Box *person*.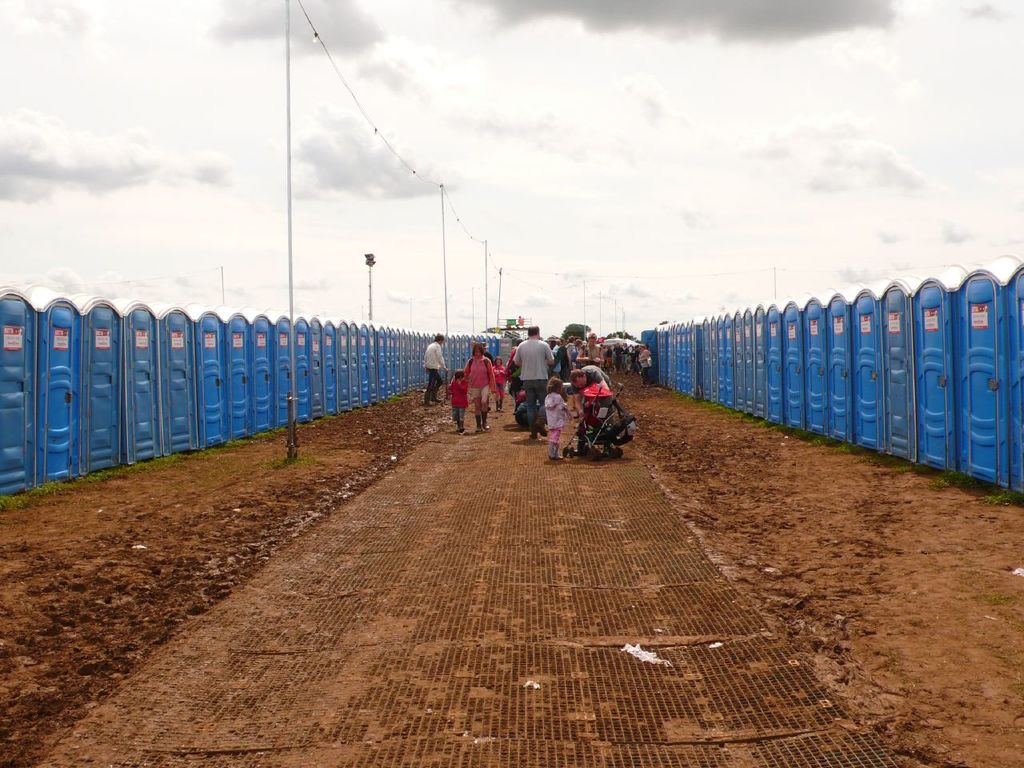
l=510, t=326, r=555, b=438.
